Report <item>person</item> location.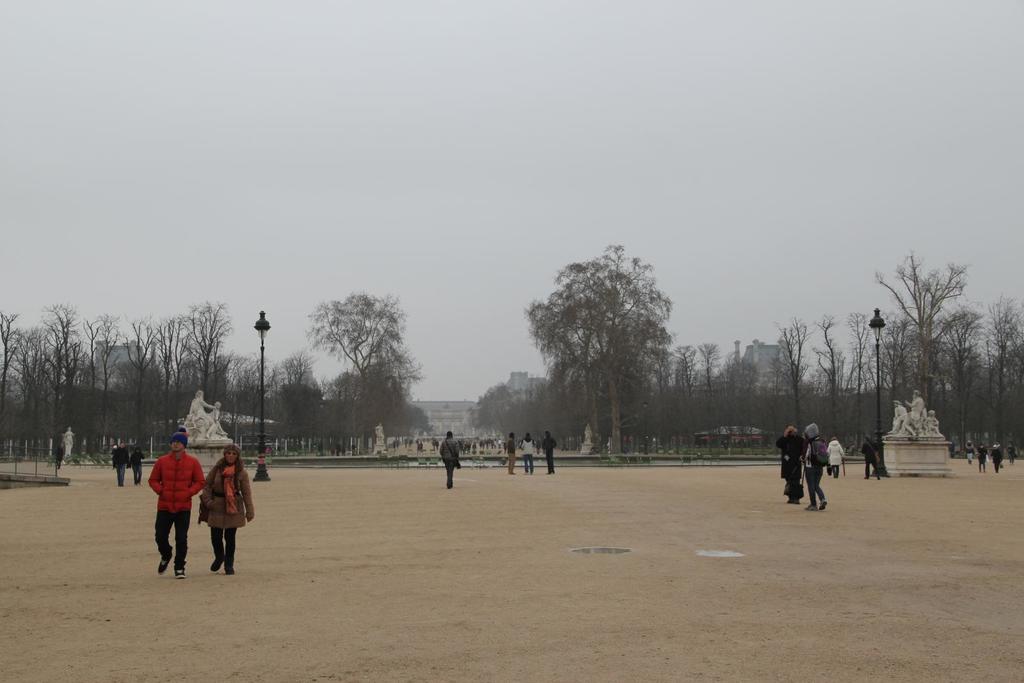
Report: <bbox>435, 427, 460, 488</bbox>.
